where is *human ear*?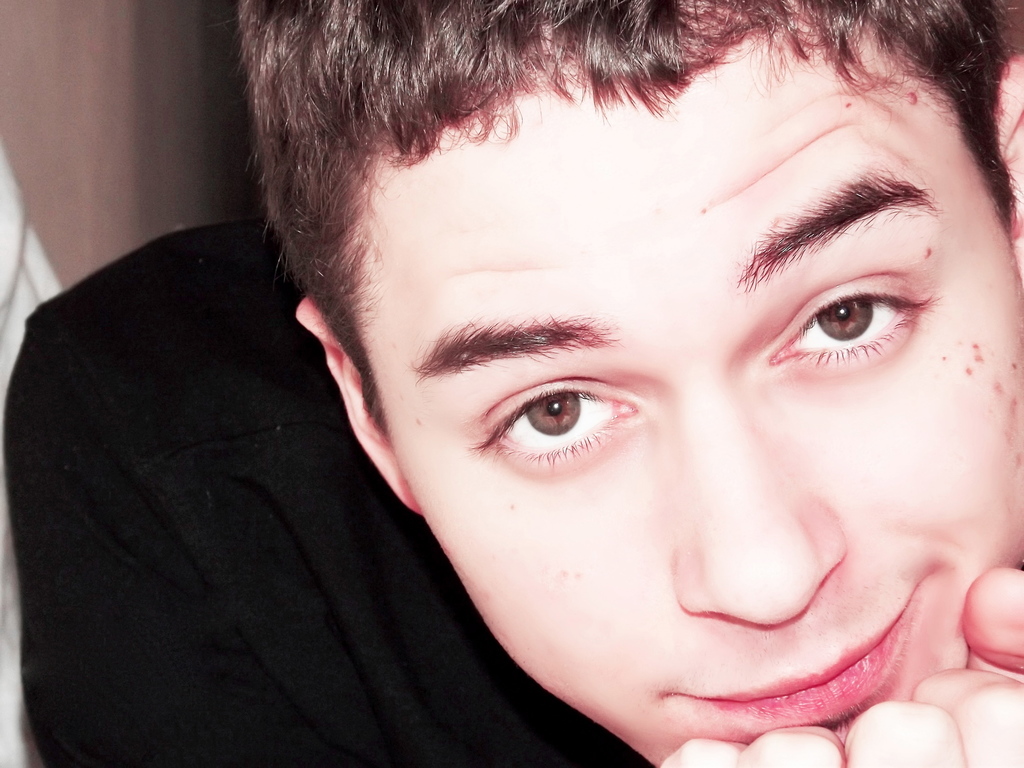
locate(297, 301, 424, 516).
